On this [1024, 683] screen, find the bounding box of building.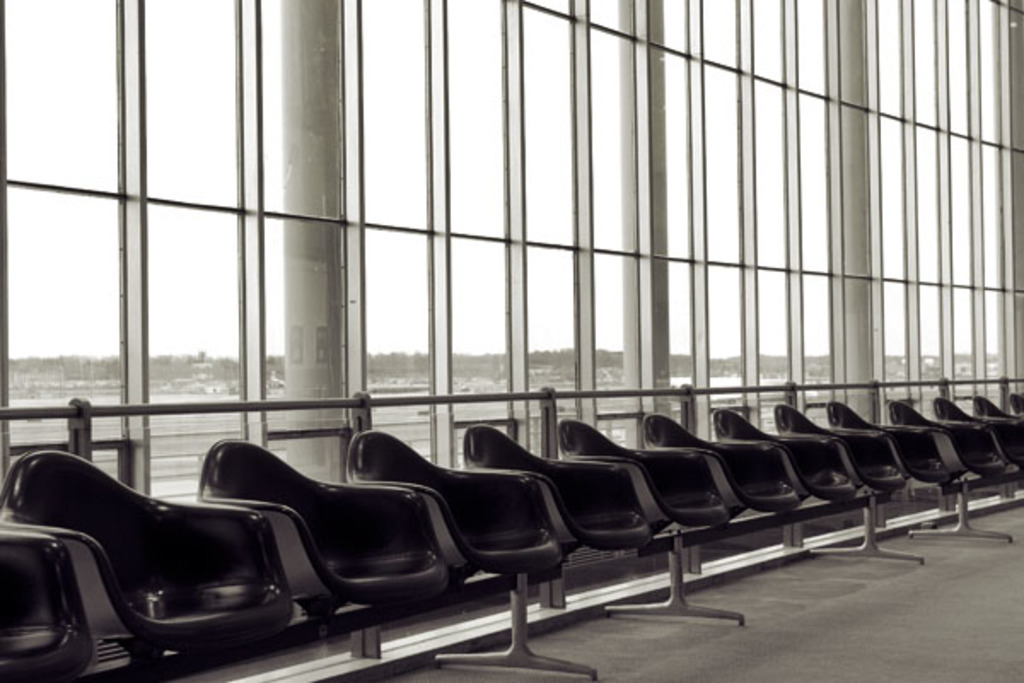
Bounding box: (0, 0, 1022, 681).
